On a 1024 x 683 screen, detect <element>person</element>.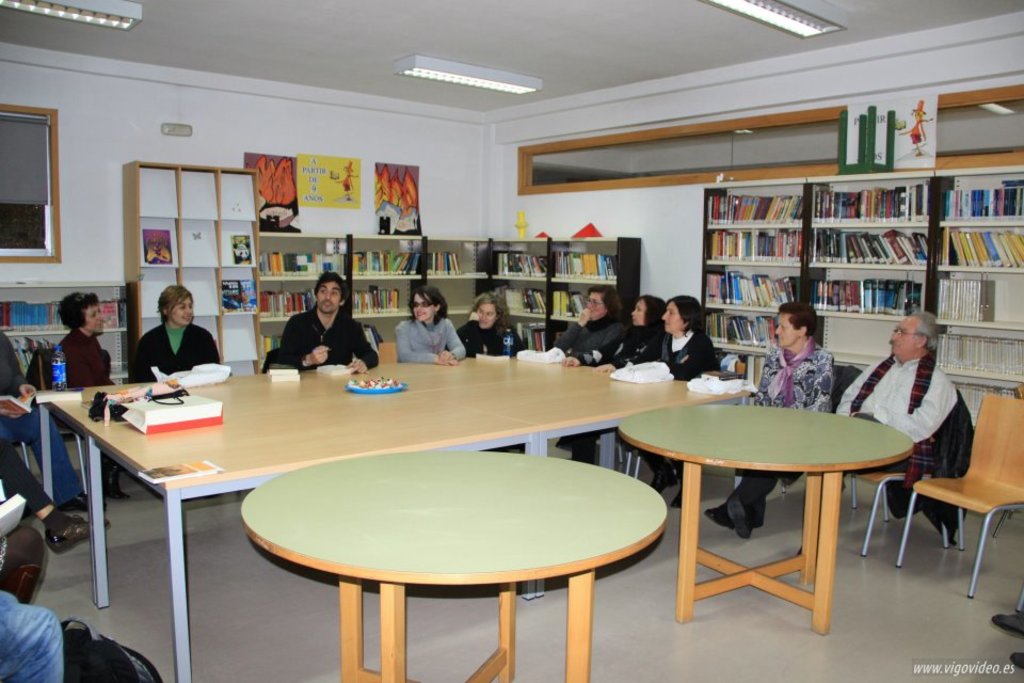
607 290 665 364.
